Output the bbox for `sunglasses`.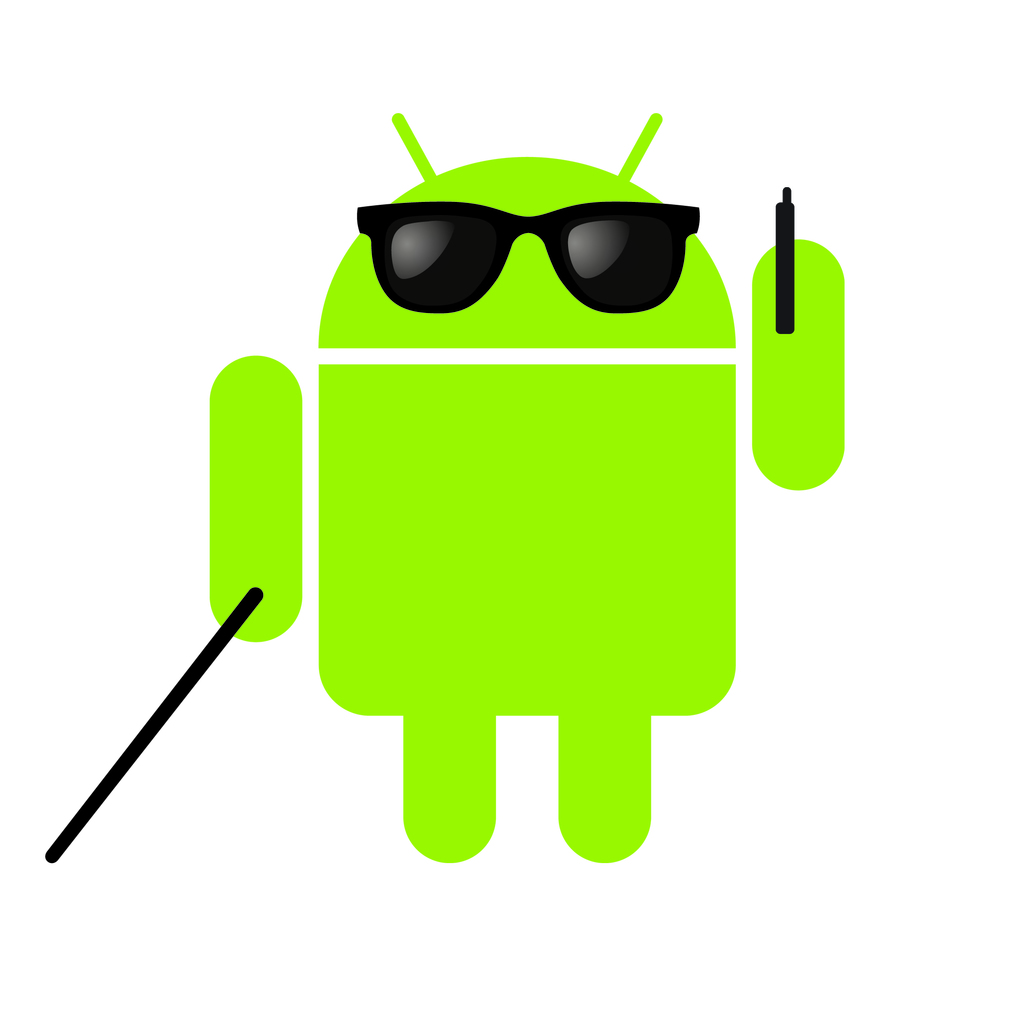
(355,204,700,316).
